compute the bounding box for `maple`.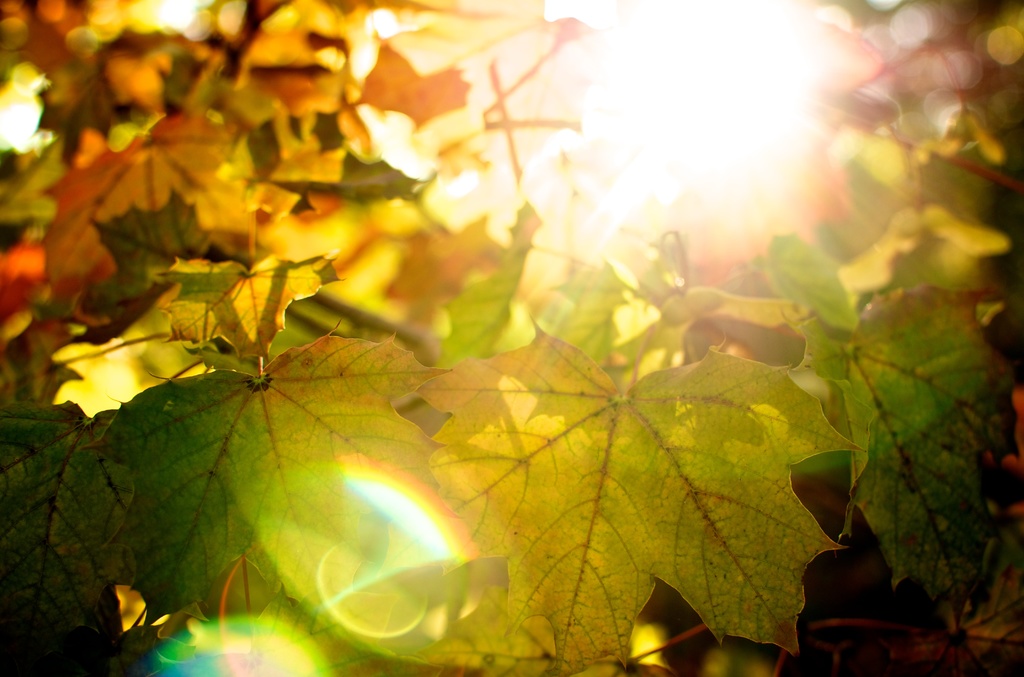
(156,256,351,363).
